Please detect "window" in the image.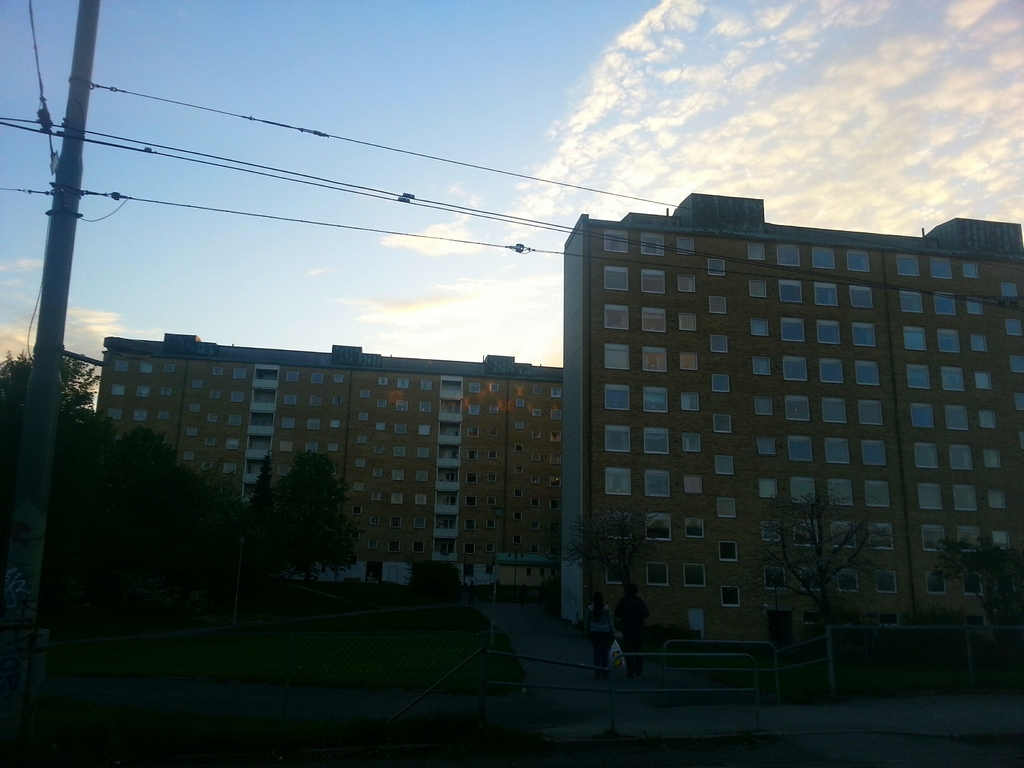
bbox=(467, 495, 477, 505).
